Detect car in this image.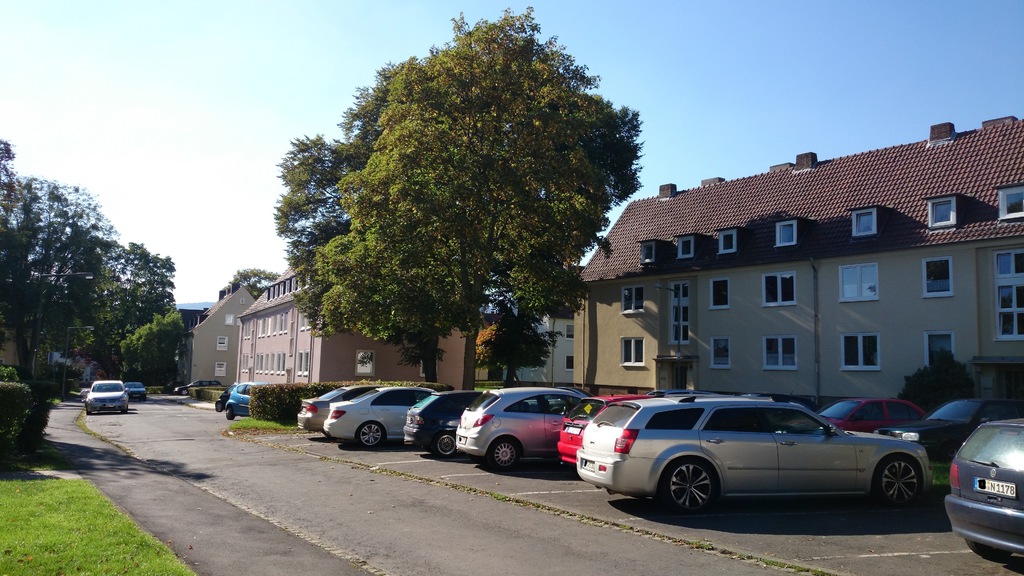
Detection: box(553, 392, 660, 464).
